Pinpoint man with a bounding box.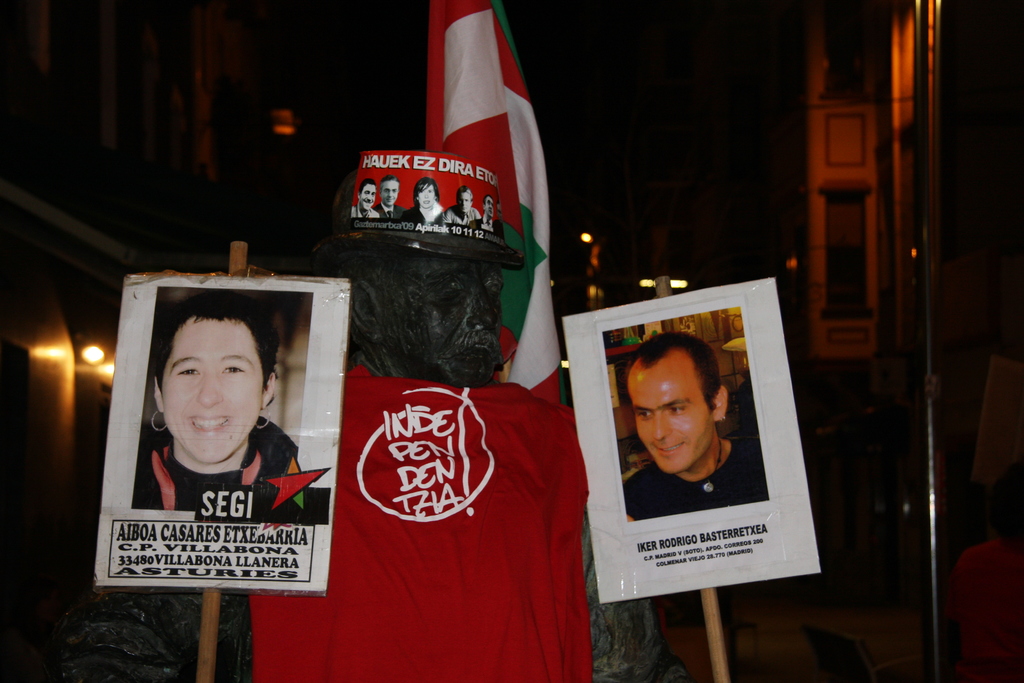
[374,172,408,219].
